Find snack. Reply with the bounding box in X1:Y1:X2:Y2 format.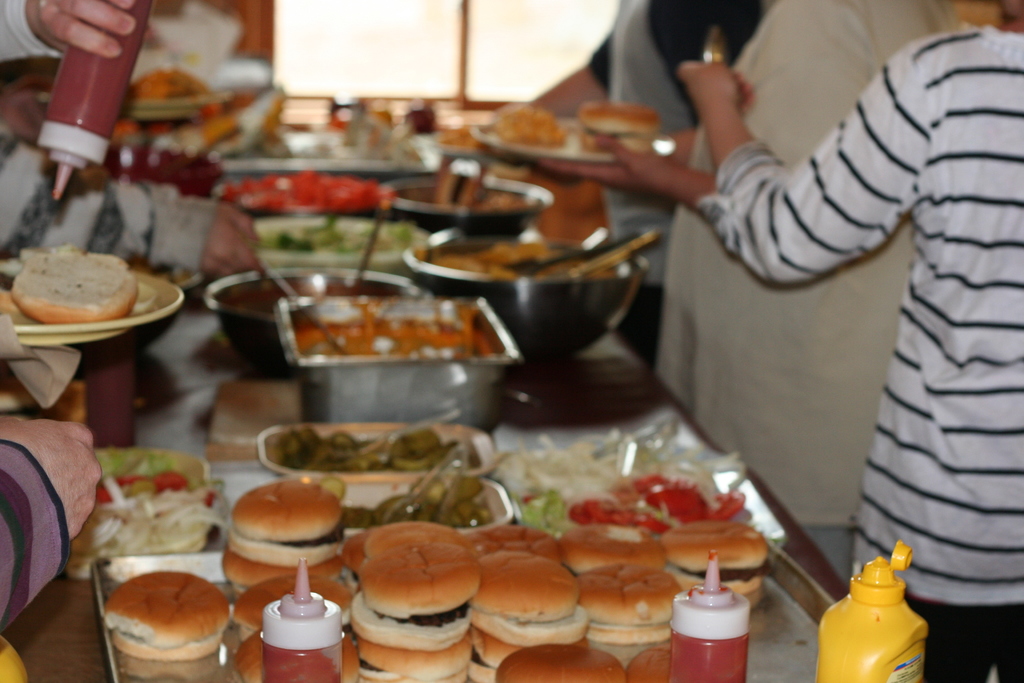
575:552:690:647.
